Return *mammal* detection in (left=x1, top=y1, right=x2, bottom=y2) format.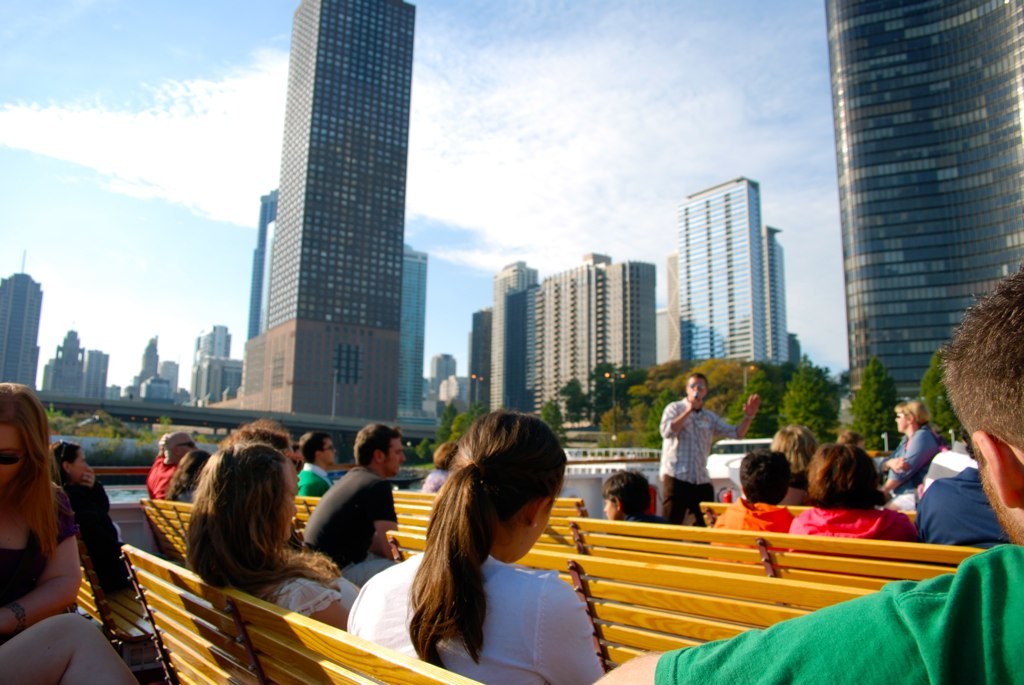
(left=773, top=421, right=817, bottom=470).
